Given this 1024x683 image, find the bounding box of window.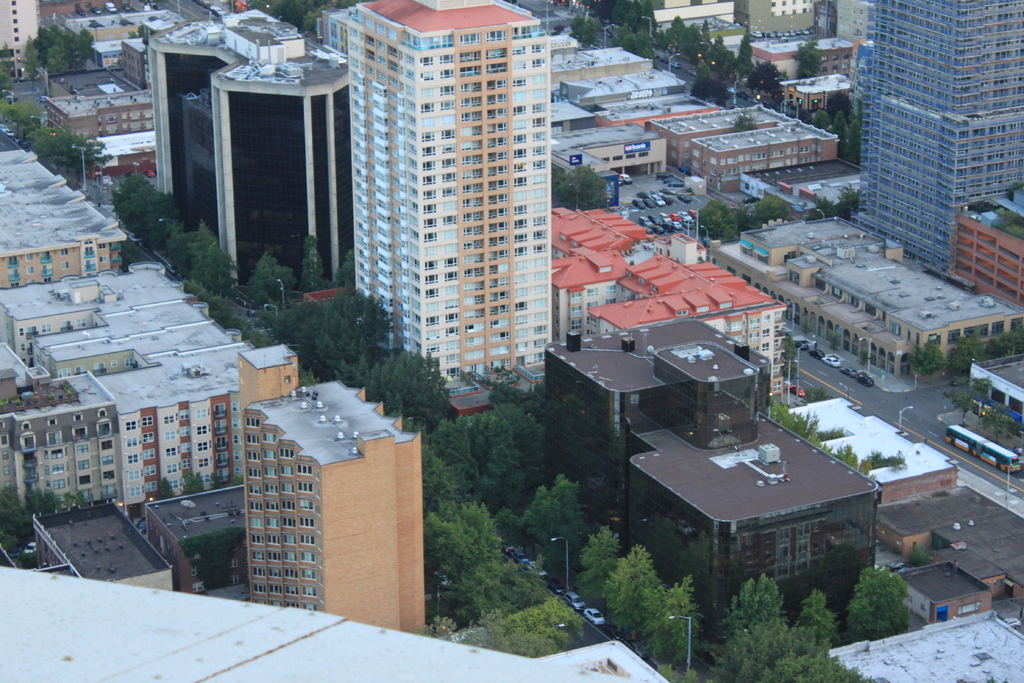
<box>296,465,312,473</box>.
